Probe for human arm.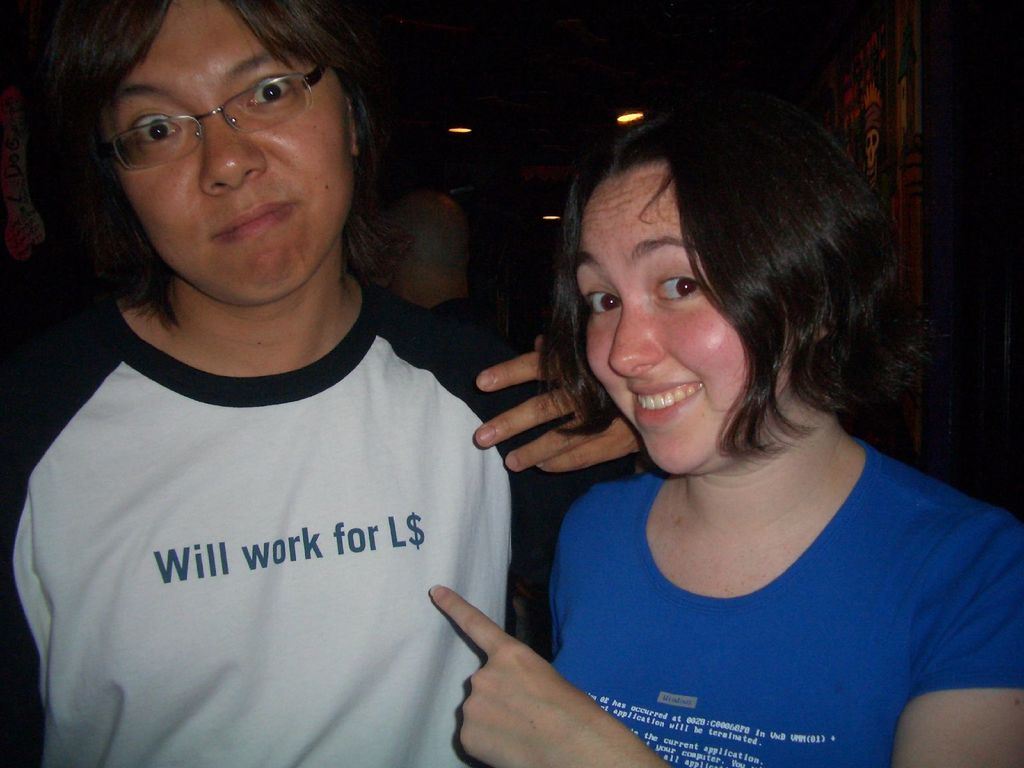
Probe result: x1=428, y1=514, x2=1023, y2=767.
